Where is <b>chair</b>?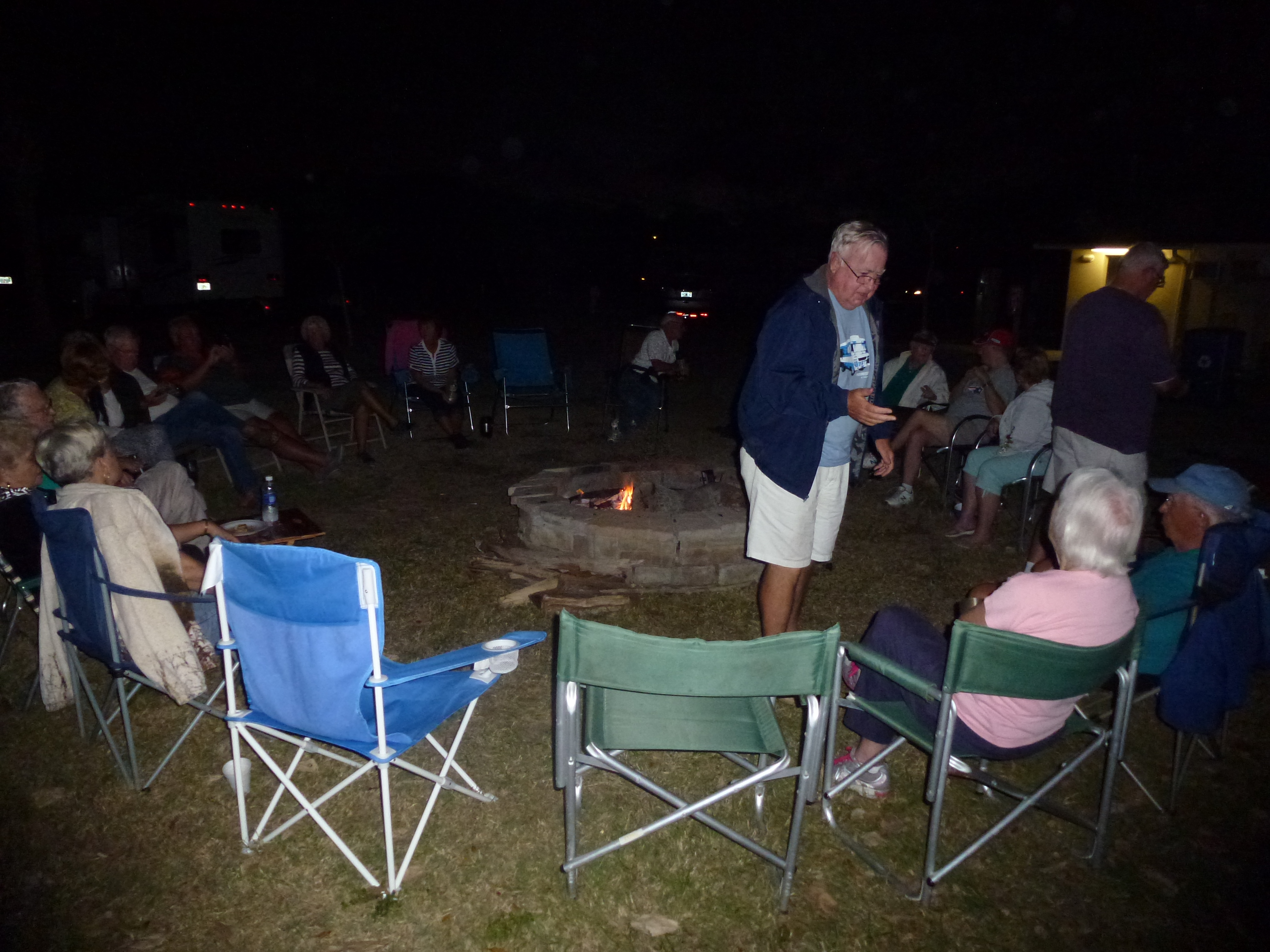
Rect(114, 93, 140, 130).
